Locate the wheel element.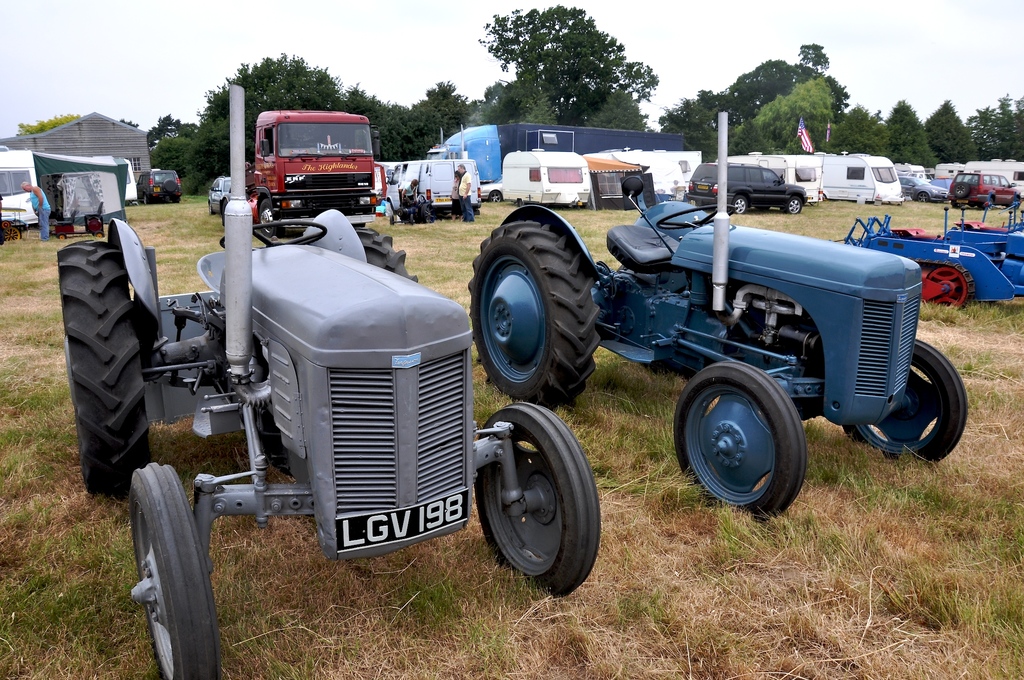
Element bbox: 143,194,151,206.
